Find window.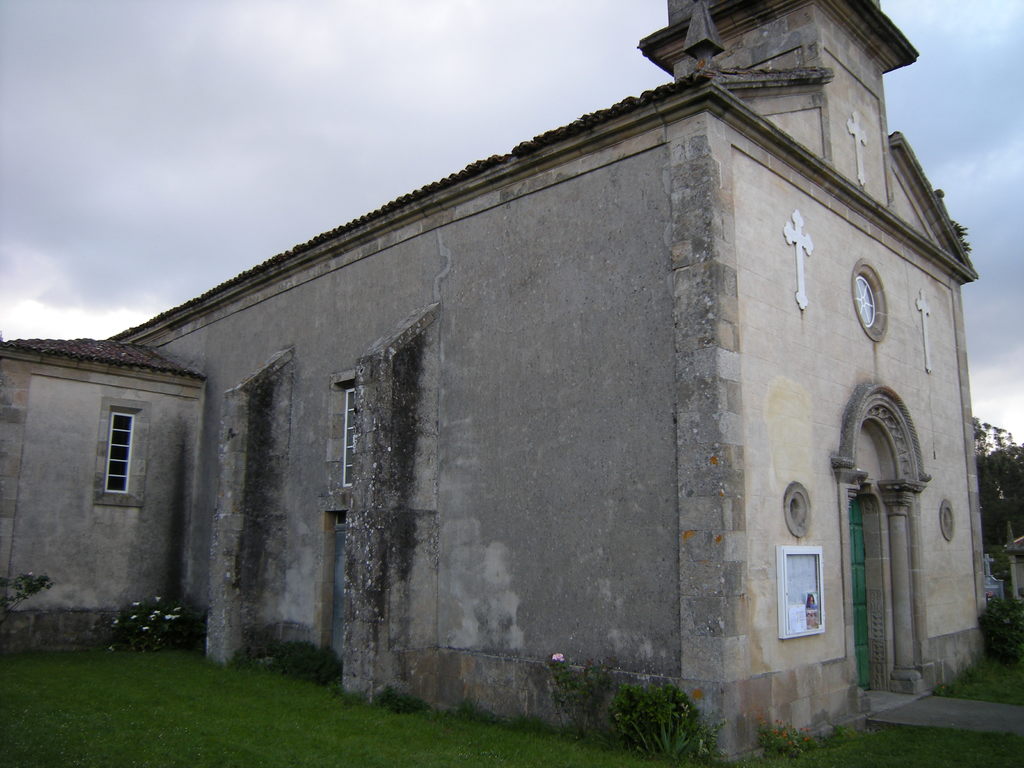
[326,368,357,491].
